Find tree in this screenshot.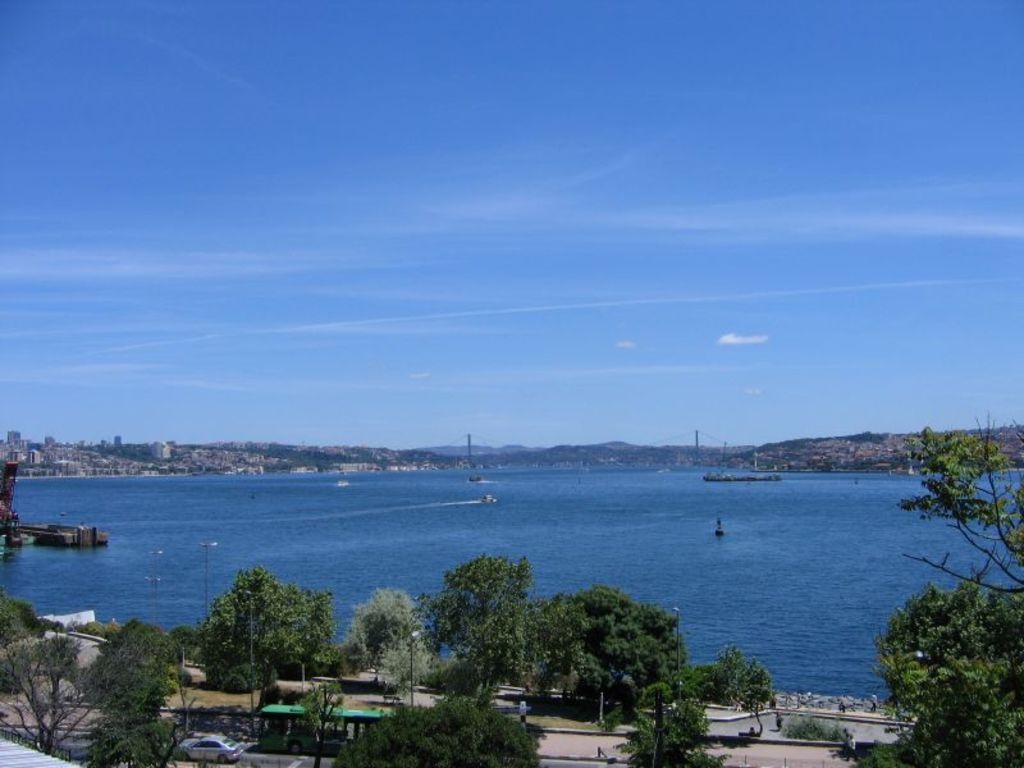
The bounding box for tree is bbox(609, 663, 732, 767).
